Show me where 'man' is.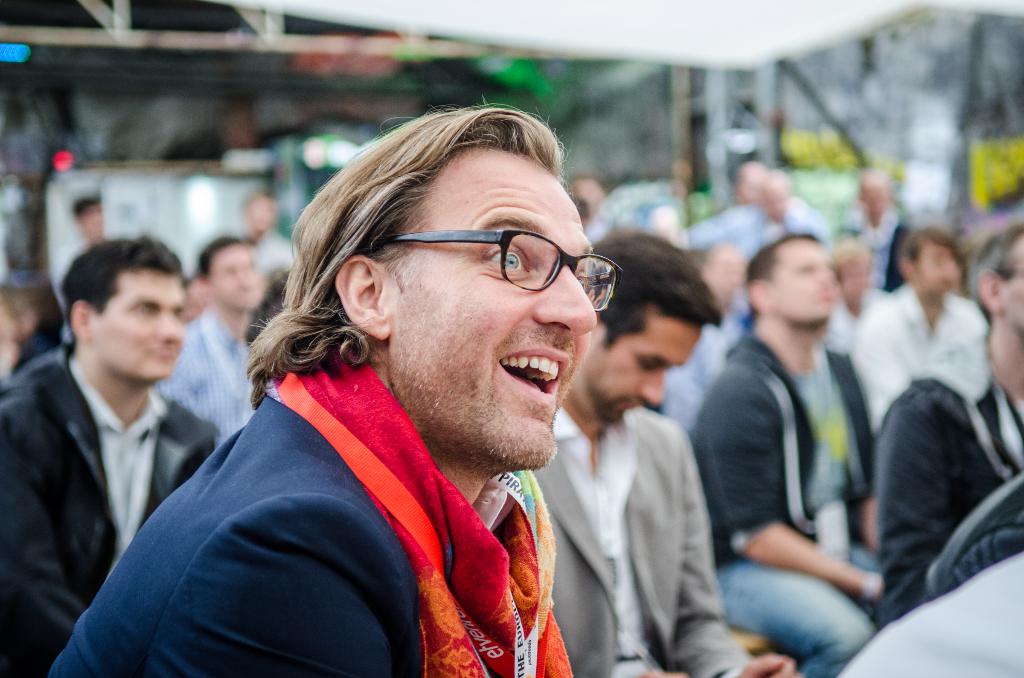
'man' is at (856, 237, 1004, 434).
